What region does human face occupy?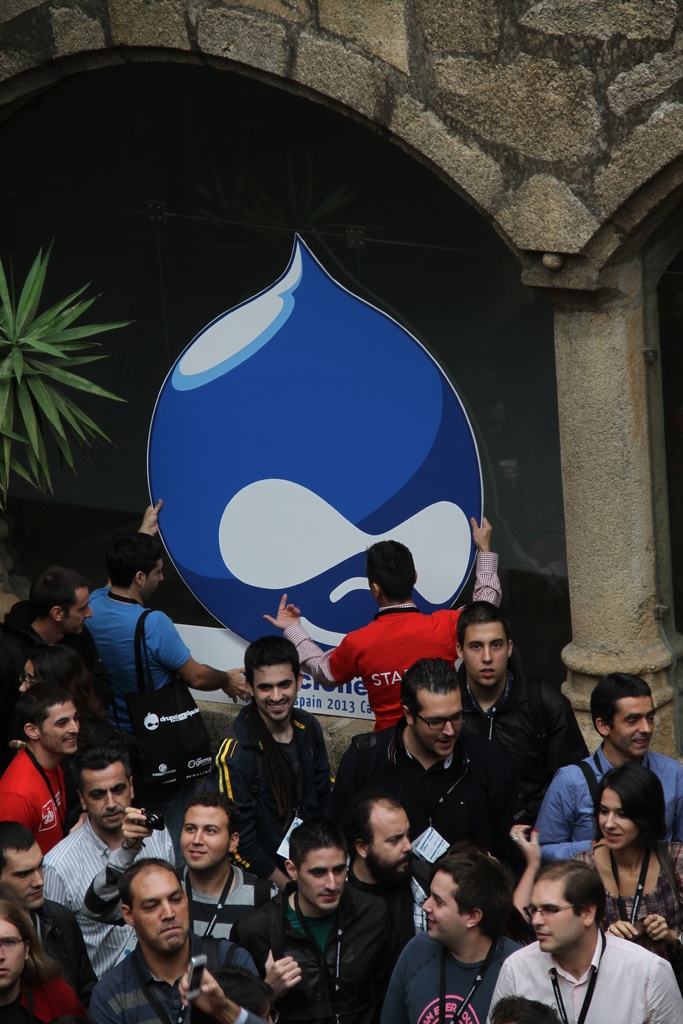
left=149, top=561, right=168, bottom=593.
